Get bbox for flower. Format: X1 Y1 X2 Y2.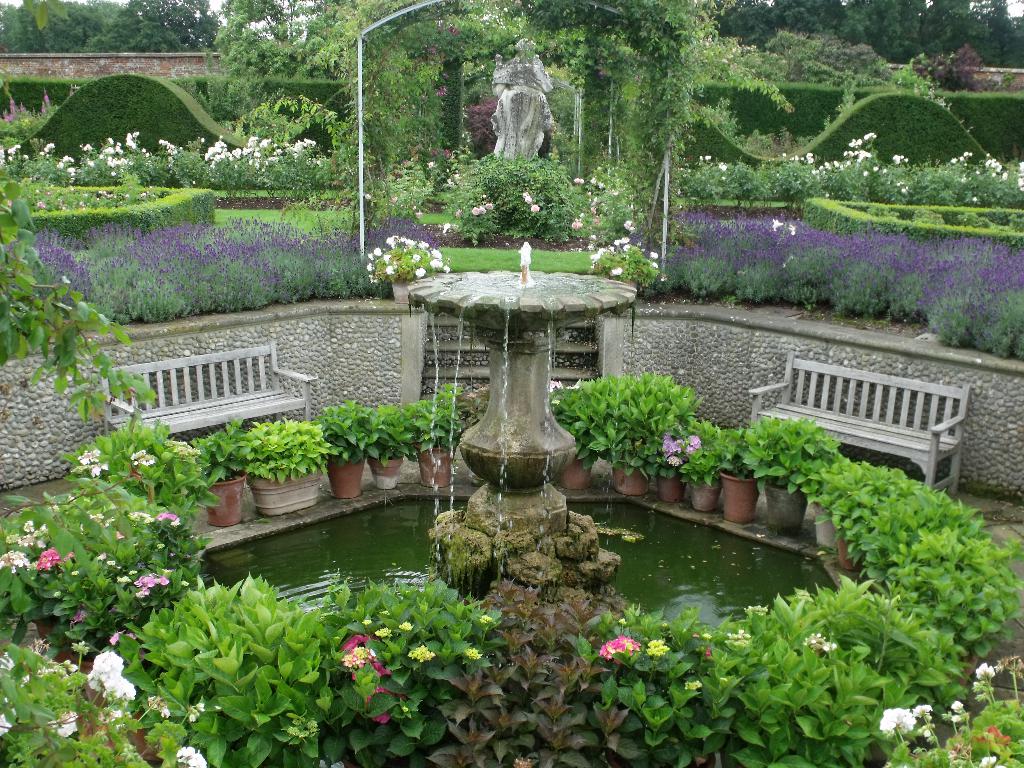
467 644 484 662.
